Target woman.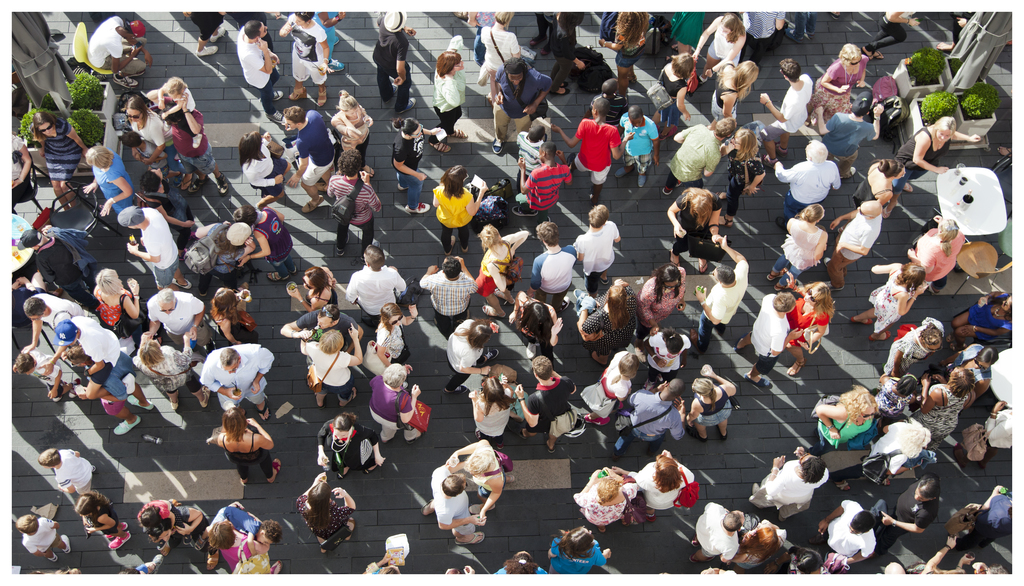
Target region: (left=638, top=328, right=694, bottom=381).
